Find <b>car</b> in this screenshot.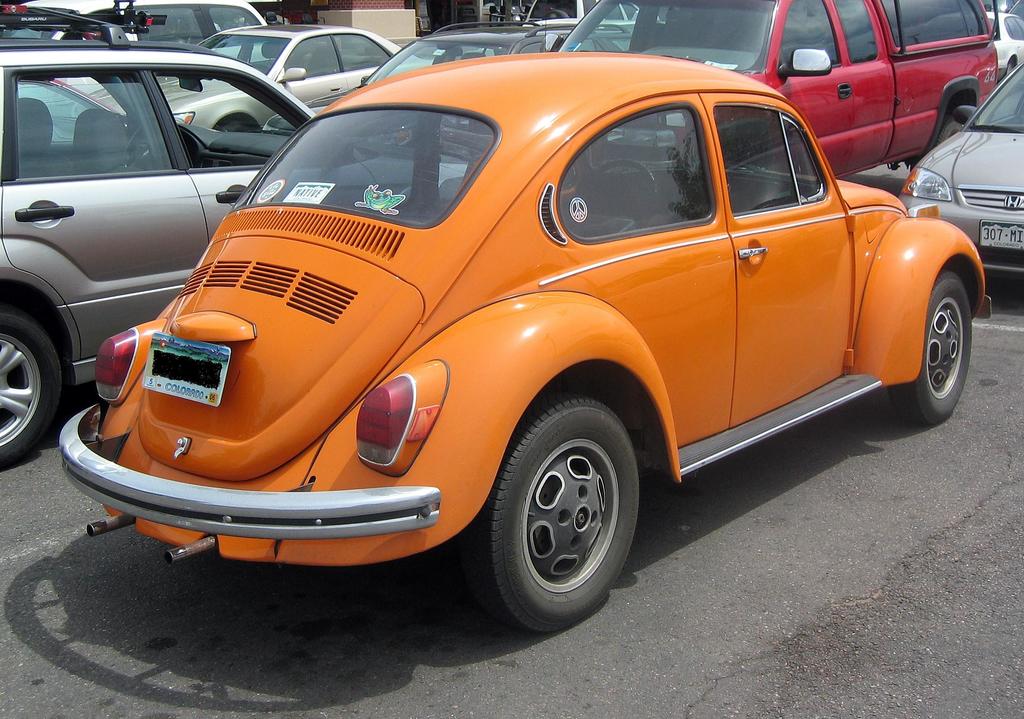
The bounding box for <b>car</b> is {"left": 0, "top": 0, "right": 320, "bottom": 458}.
